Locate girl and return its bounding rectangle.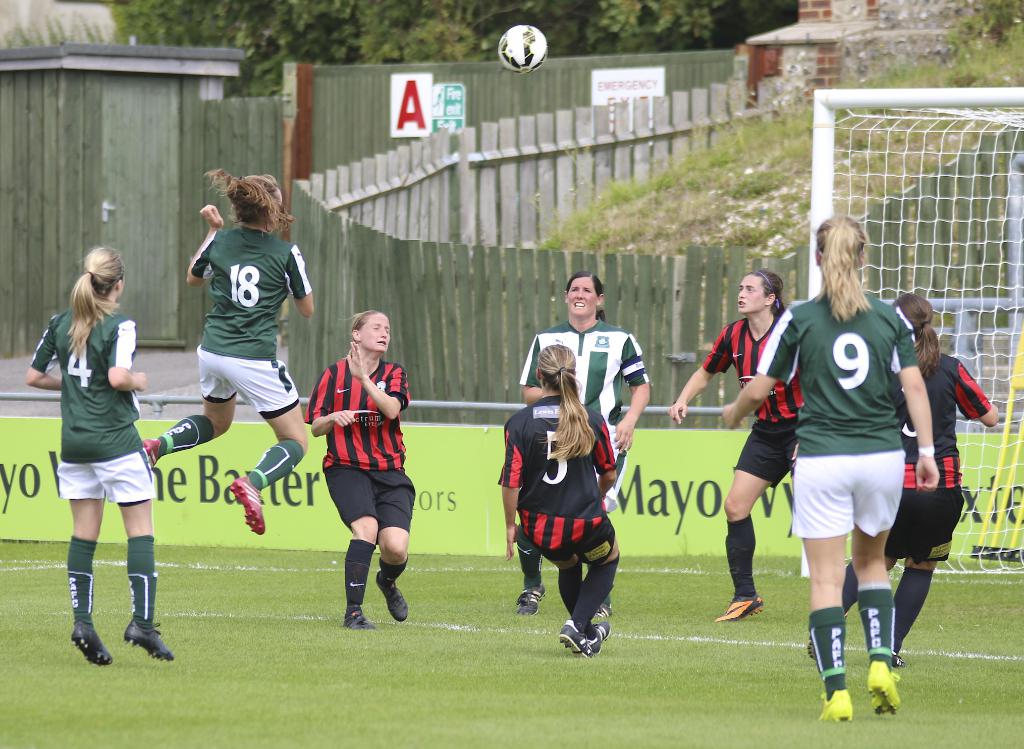
[499, 341, 620, 656].
